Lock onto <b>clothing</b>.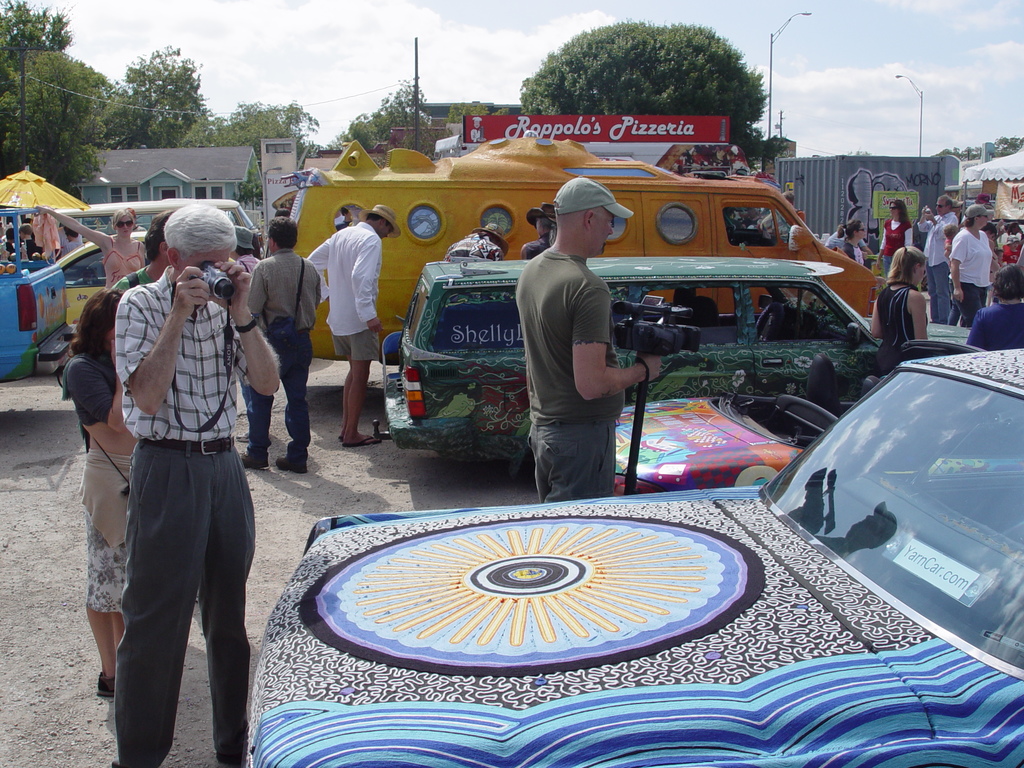
Locked: 916:203:950:311.
